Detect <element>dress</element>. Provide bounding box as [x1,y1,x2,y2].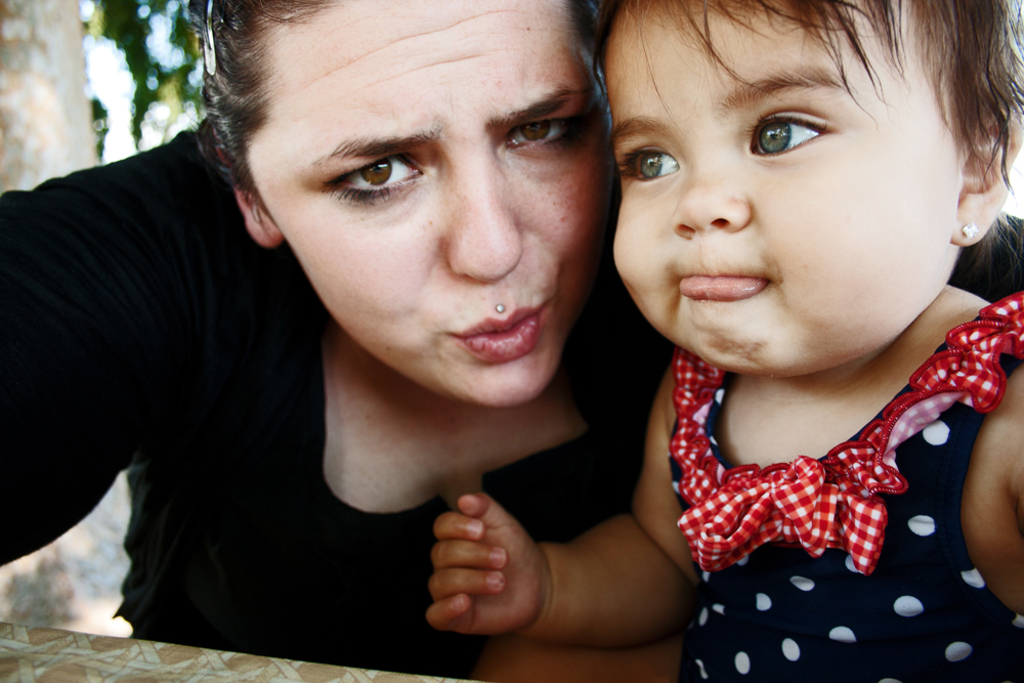
[668,359,1023,682].
